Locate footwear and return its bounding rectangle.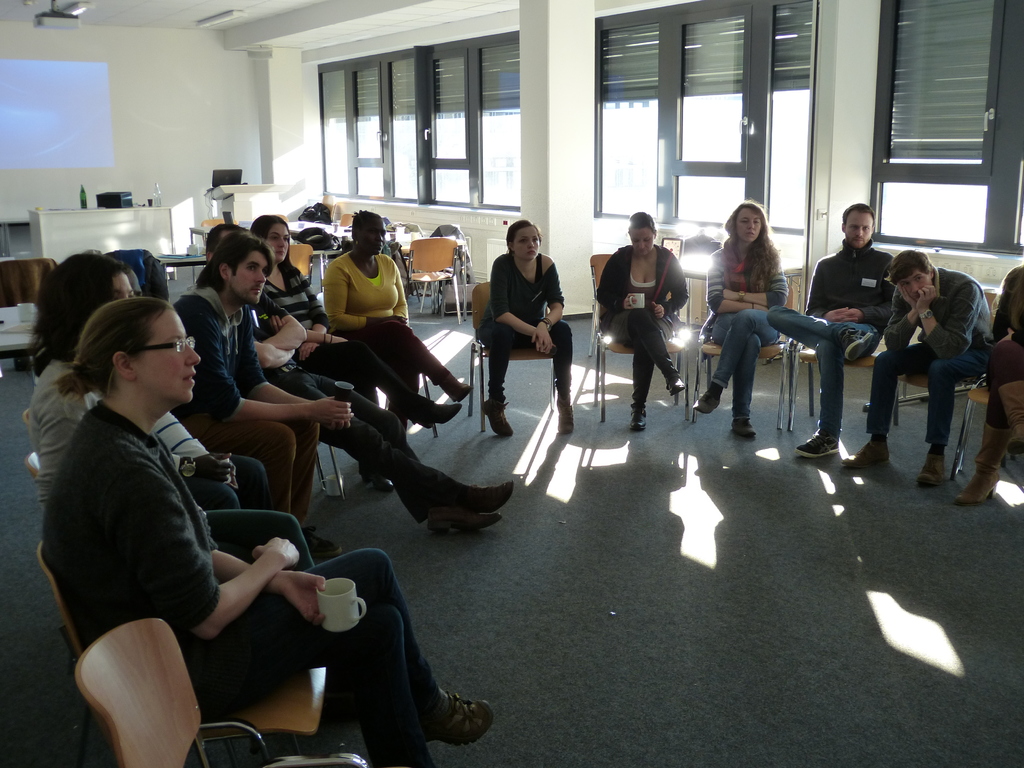
{"left": 730, "top": 415, "right": 757, "bottom": 441}.
